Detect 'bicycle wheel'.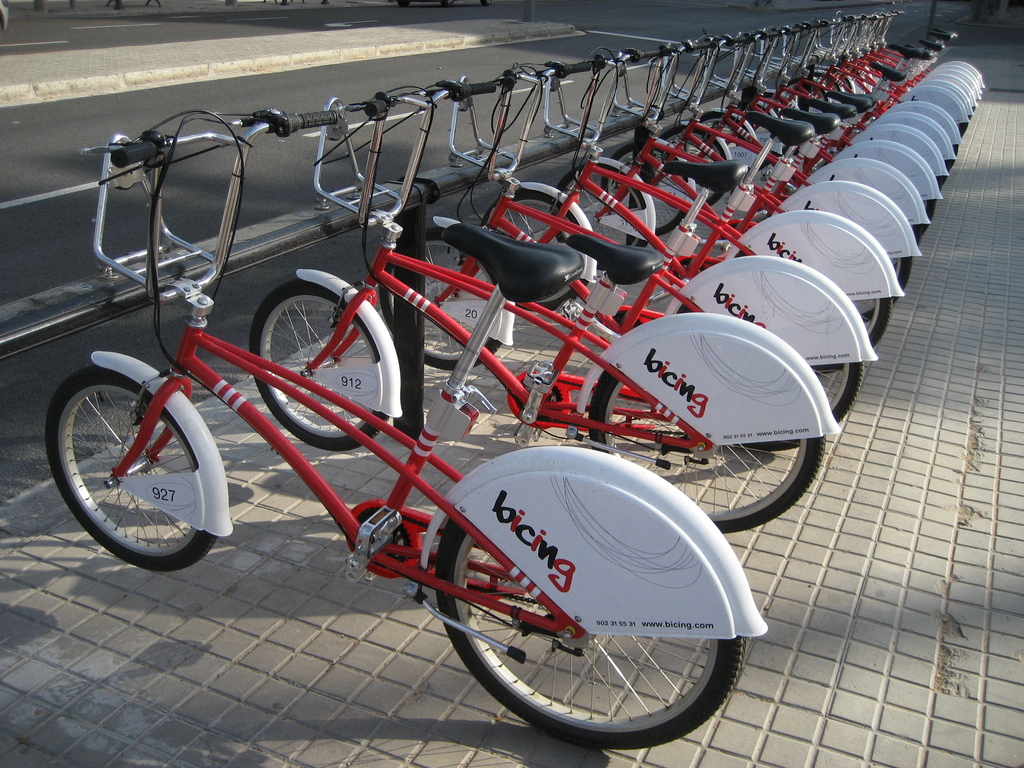
Detected at left=782, top=78, right=831, bottom=105.
